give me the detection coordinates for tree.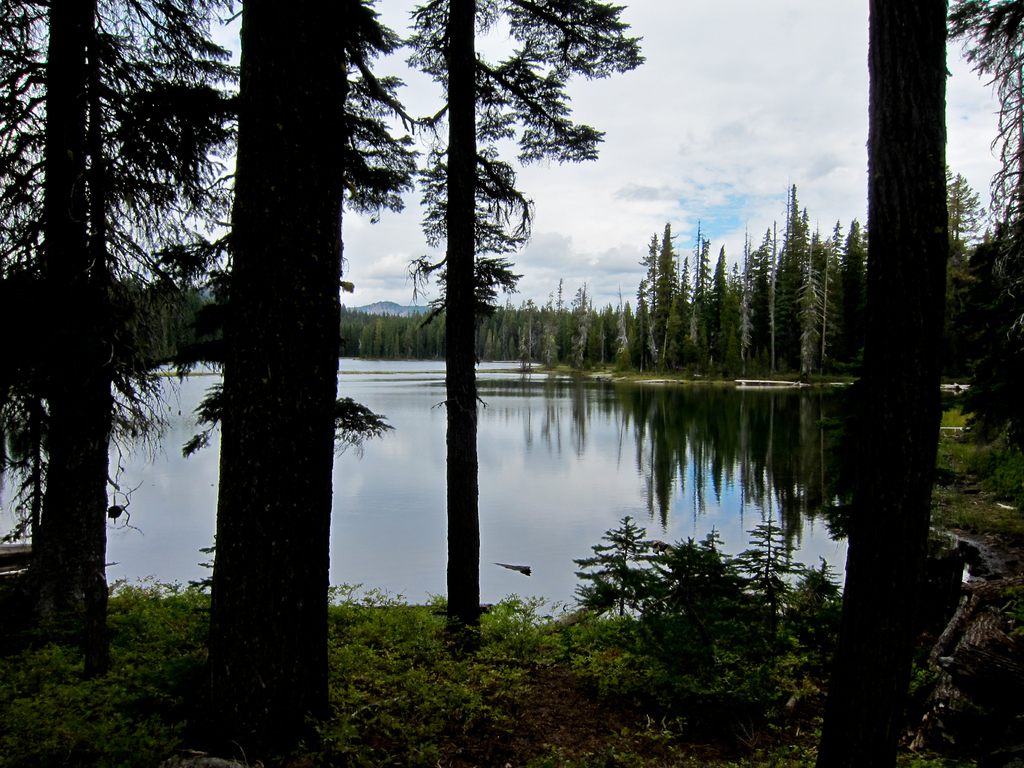
{"x1": 335, "y1": 0, "x2": 649, "y2": 662}.
